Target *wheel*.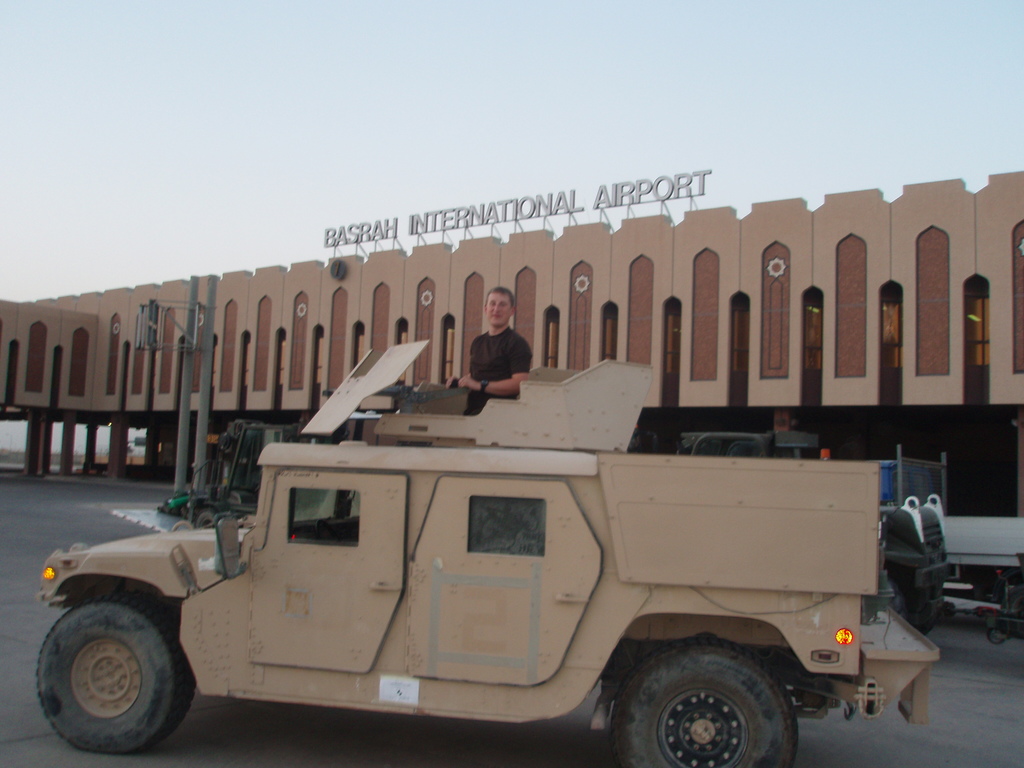
Target region: {"left": 607, "top": 650, "right": 812, "bottom": 762}.
